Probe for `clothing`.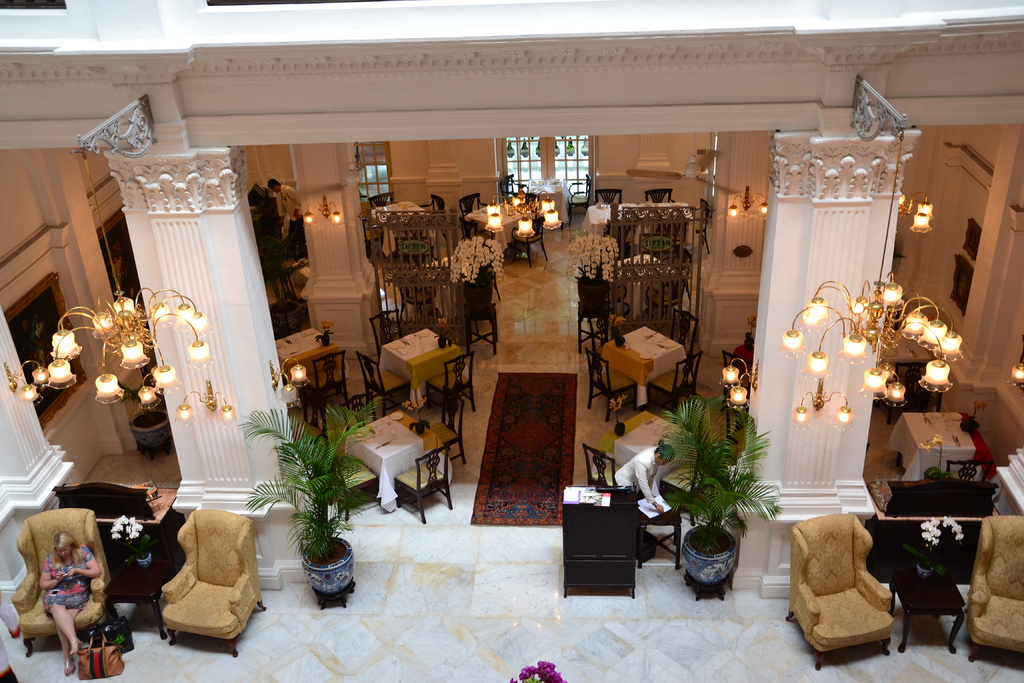
Probe result: 276/183/306/252.
